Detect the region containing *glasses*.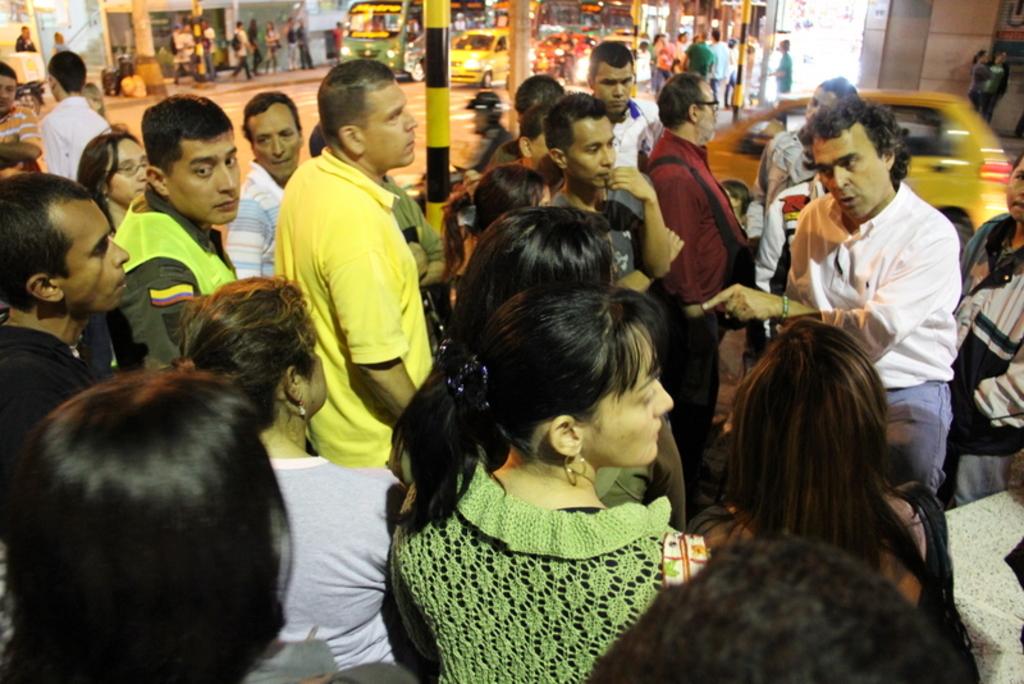
region(114, 161, 151, 174).
